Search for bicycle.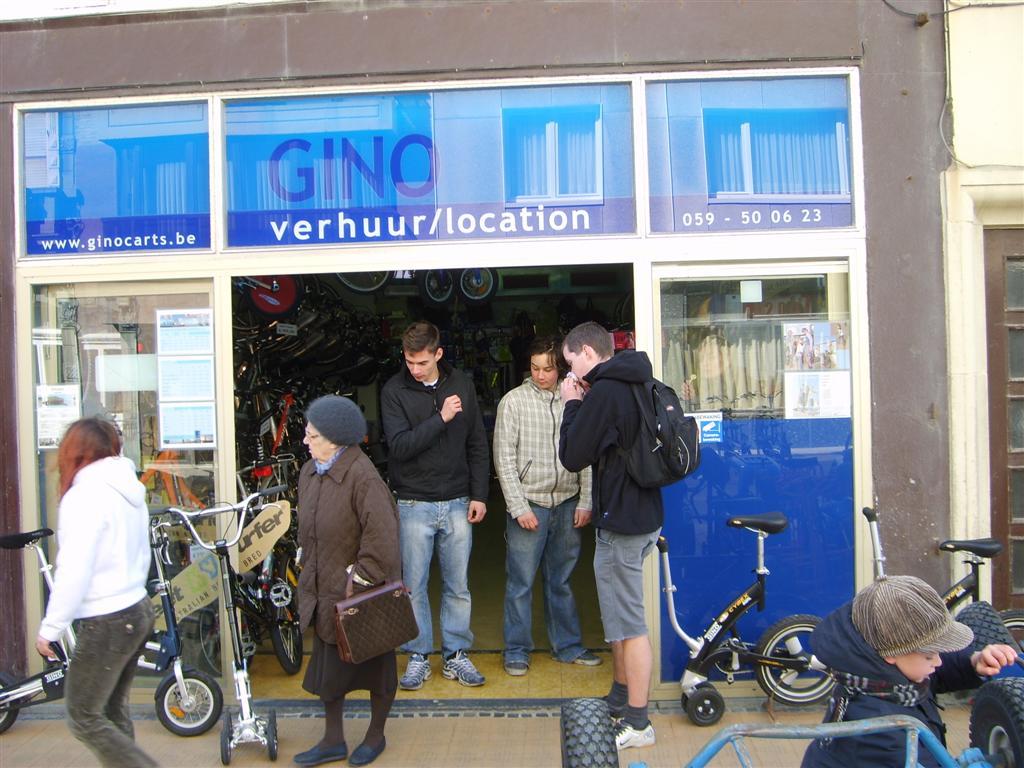
Found at left=859, top=501, right=1023, bottom=702.
